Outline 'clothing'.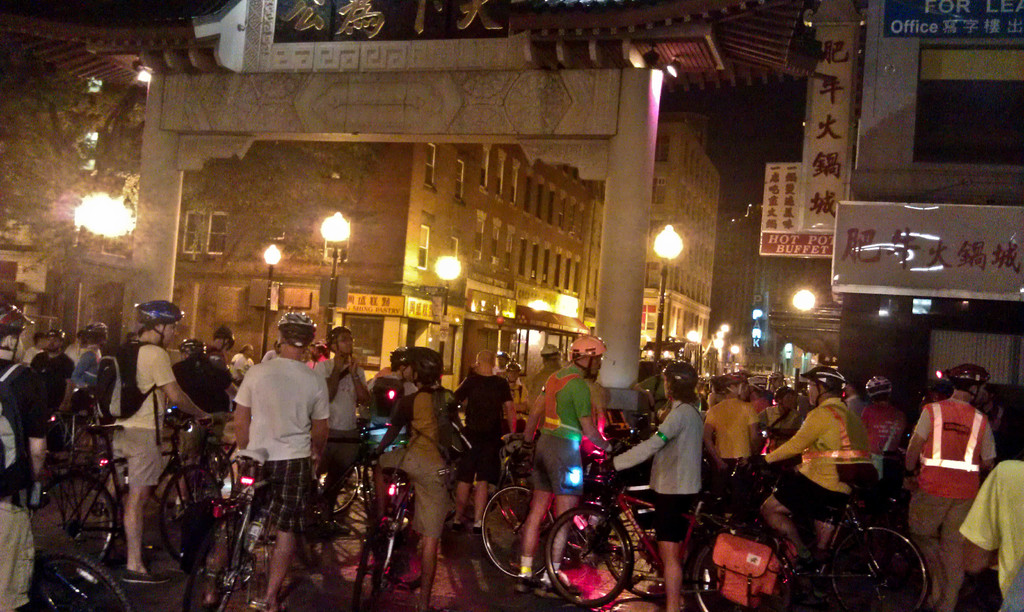
Outline: (228, 338, 333, 516).
